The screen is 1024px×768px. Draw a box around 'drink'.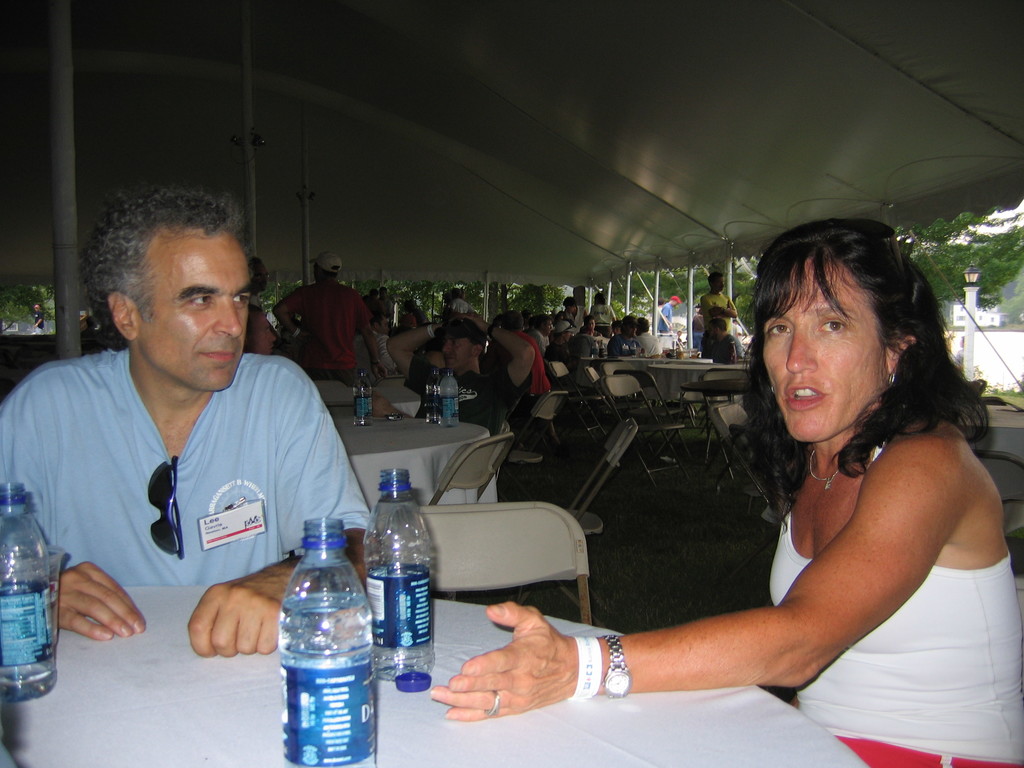
crop(592, 340, 597, 357).
